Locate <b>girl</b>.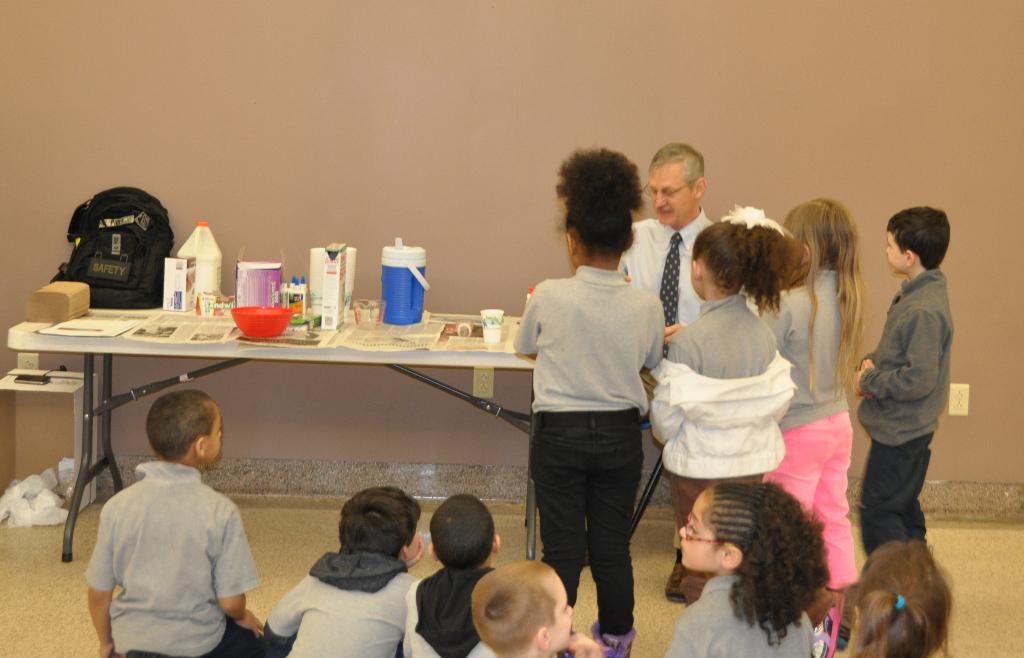
Bounding box: locate(649, 203, 800, 602).
